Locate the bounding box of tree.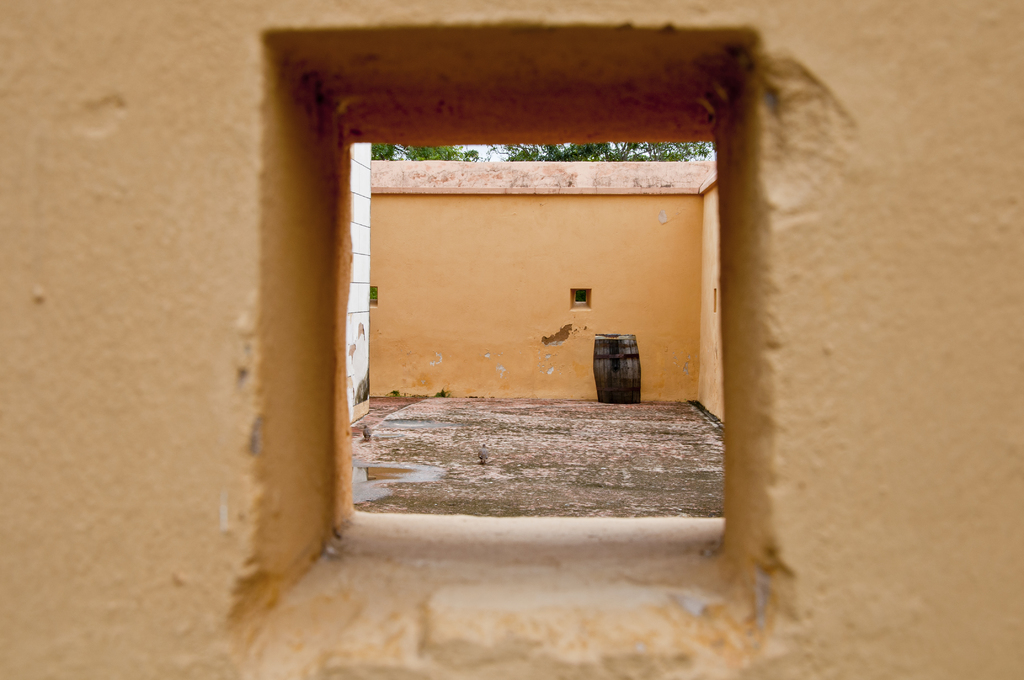
Bounding box: 491/135/707/161.
